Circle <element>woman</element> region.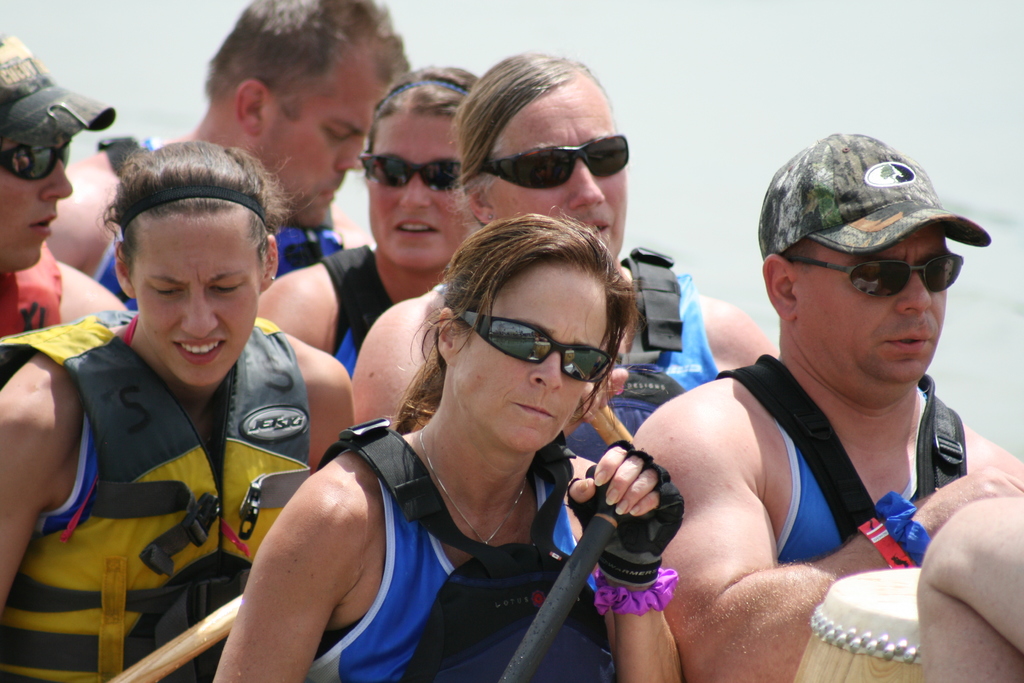
Region: x1=0, y1=145, x2=356, y2=682.
